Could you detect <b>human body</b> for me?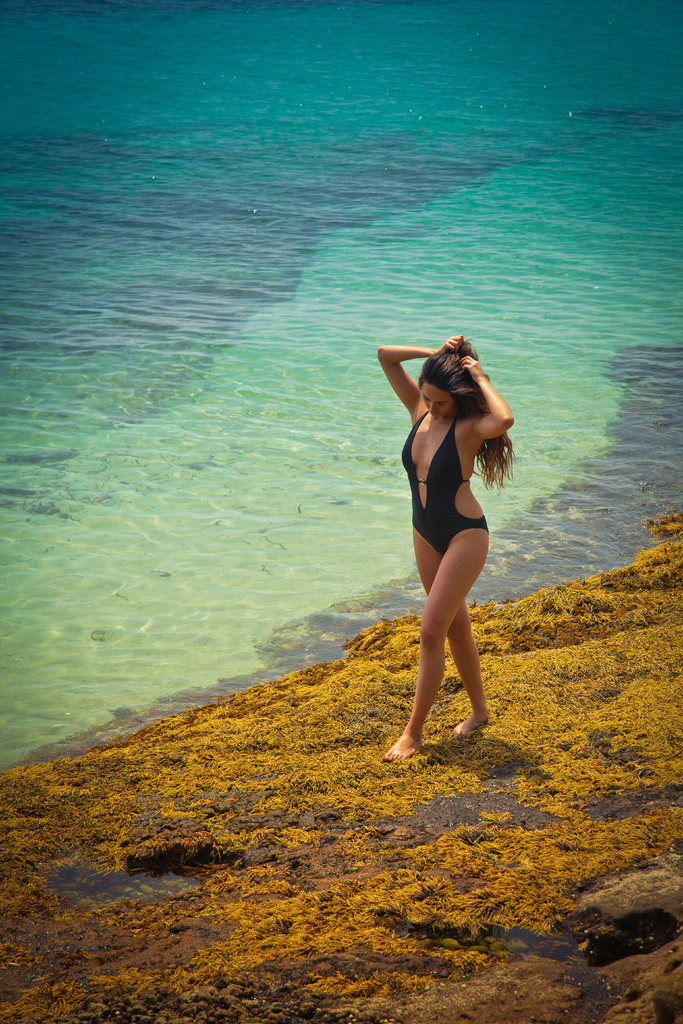
Detection result: 382,310,520,781.
